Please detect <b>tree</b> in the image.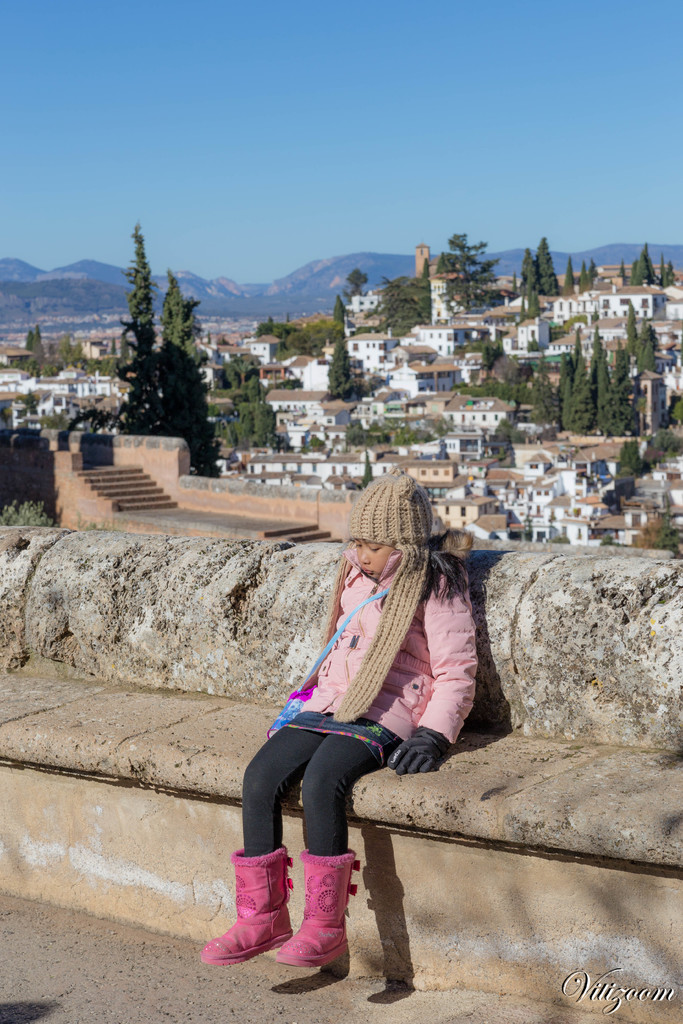
detection(516, 232, 543, 300).
